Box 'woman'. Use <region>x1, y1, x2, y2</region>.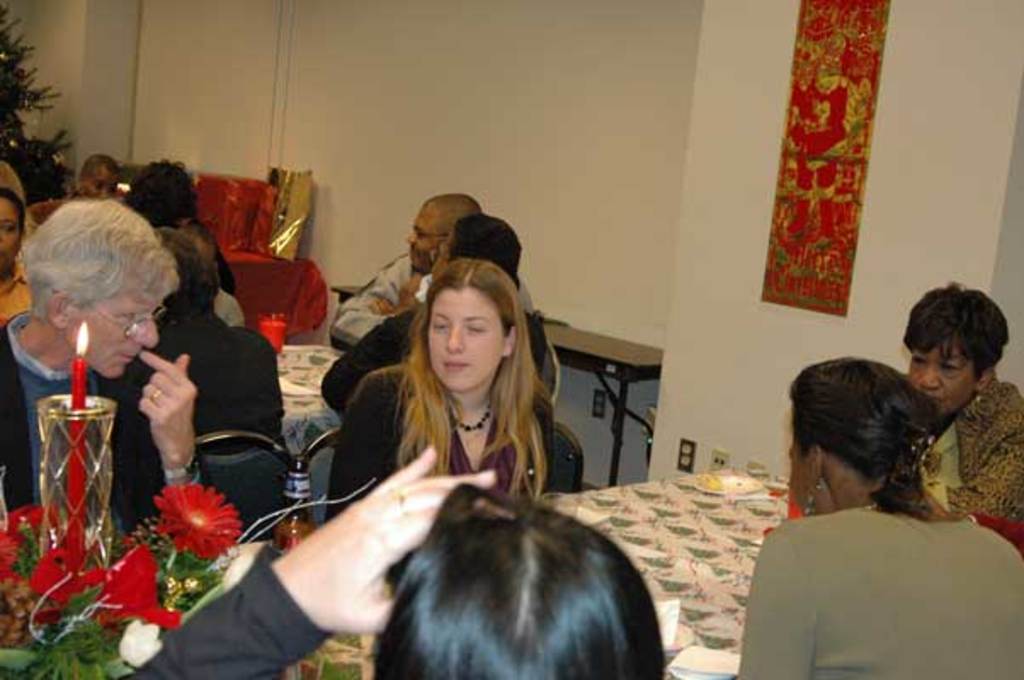
<region>737, 357, 1022, 678</region>.
